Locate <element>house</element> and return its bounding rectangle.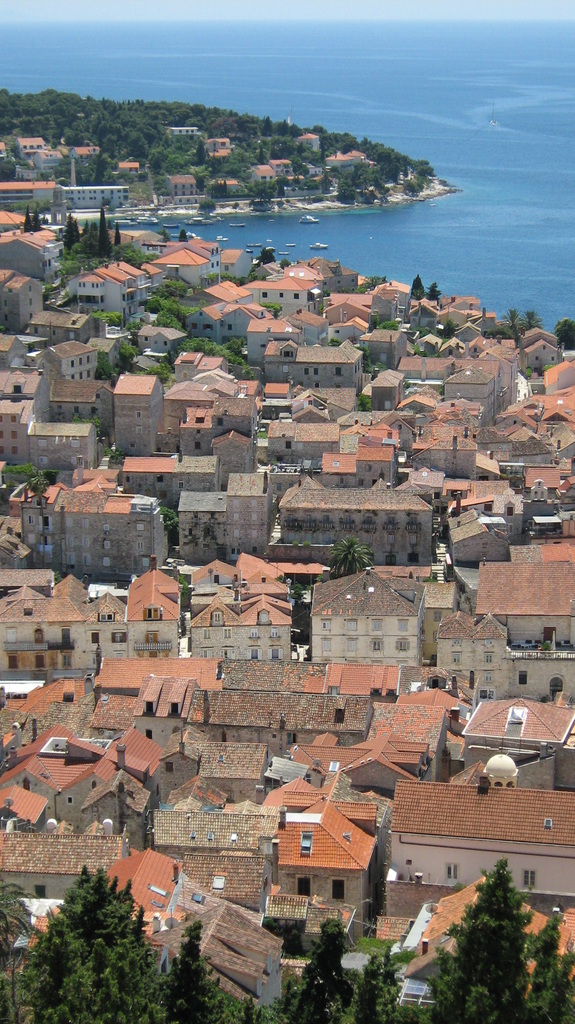
box(158, 724, 282, 817).
